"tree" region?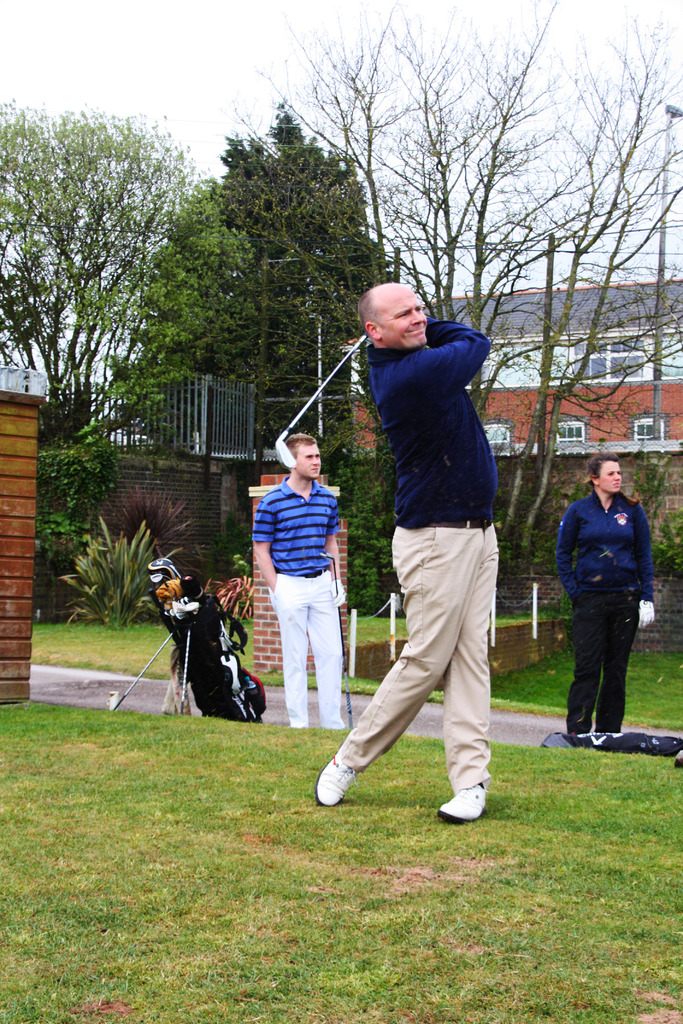
[242, 0, 682, 629]
